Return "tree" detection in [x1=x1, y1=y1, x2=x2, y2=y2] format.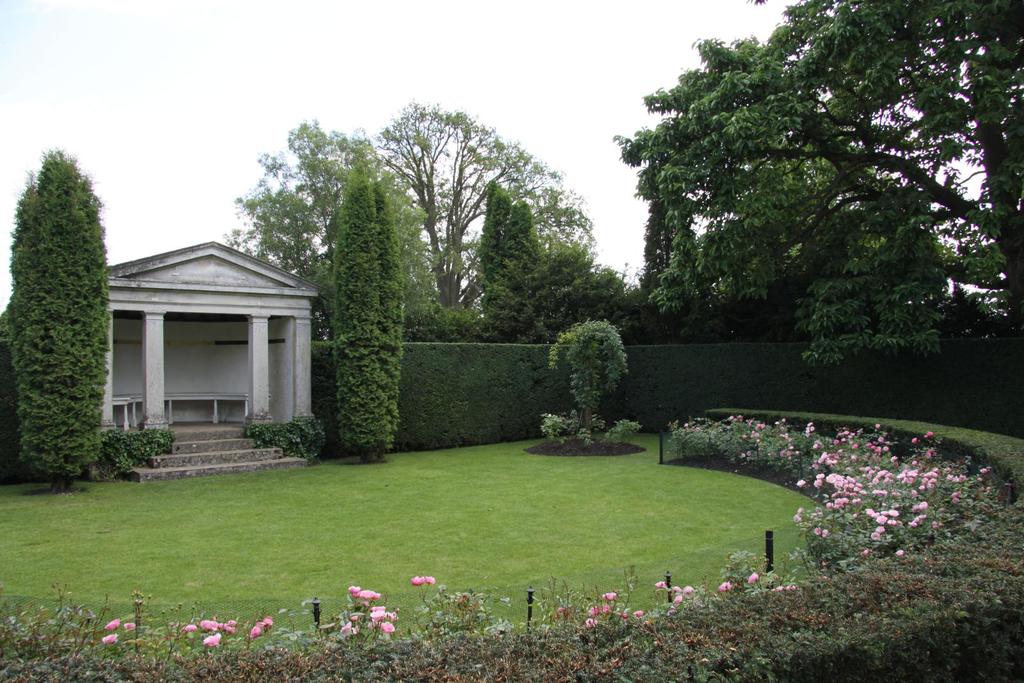
[x1=225, y1=95, x2=598, y2=348].
